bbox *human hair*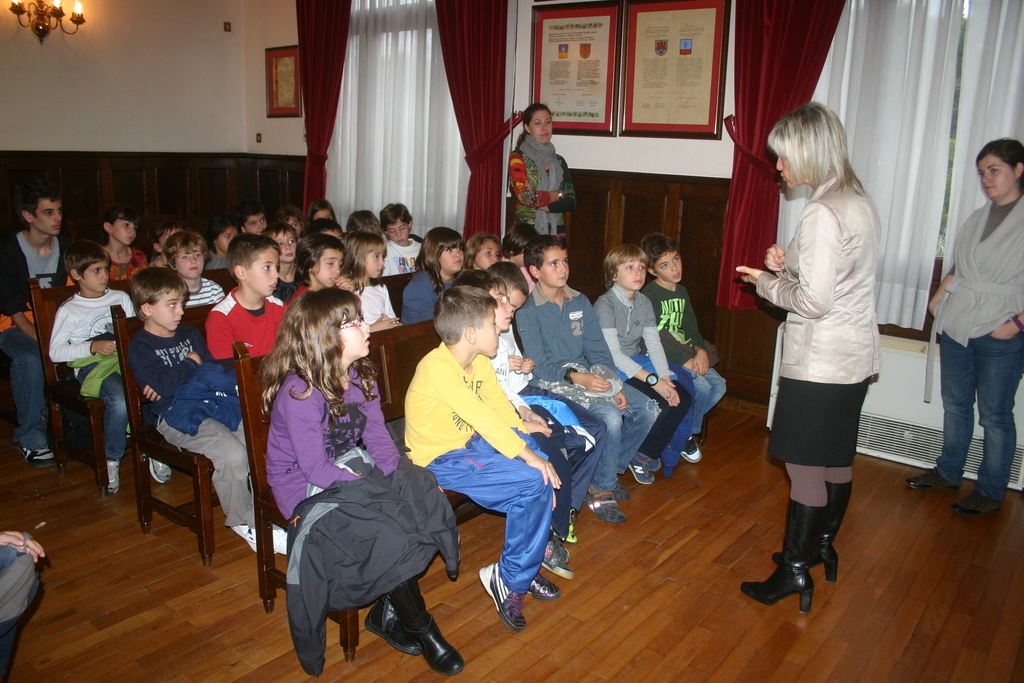
crop(345, 207, 380, 231)
